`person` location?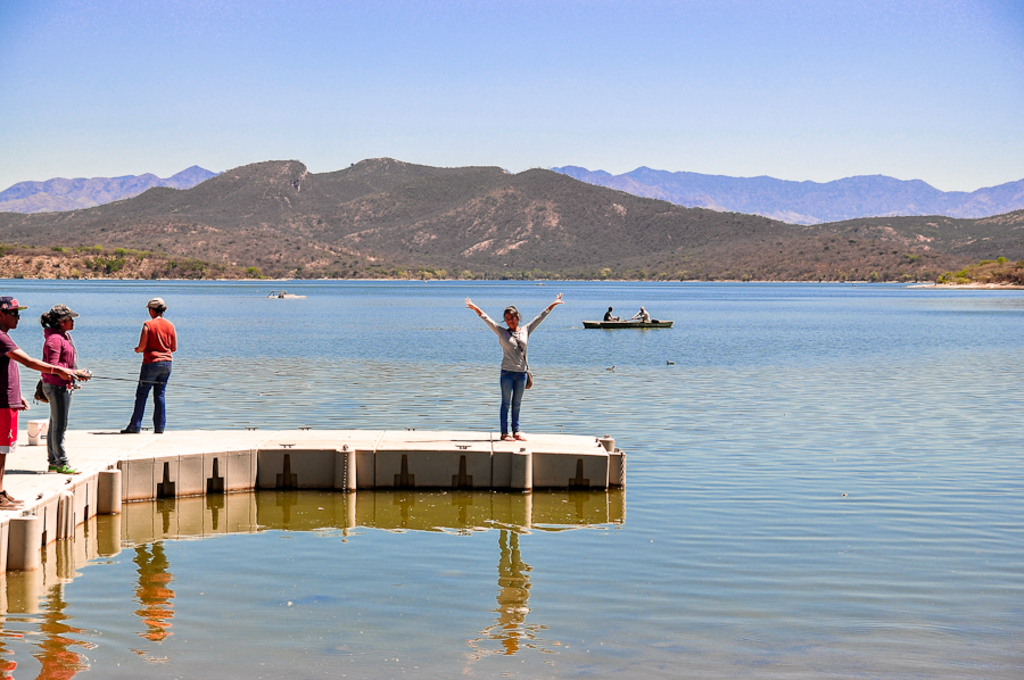
bbox=(0, 298, 92, 511)
